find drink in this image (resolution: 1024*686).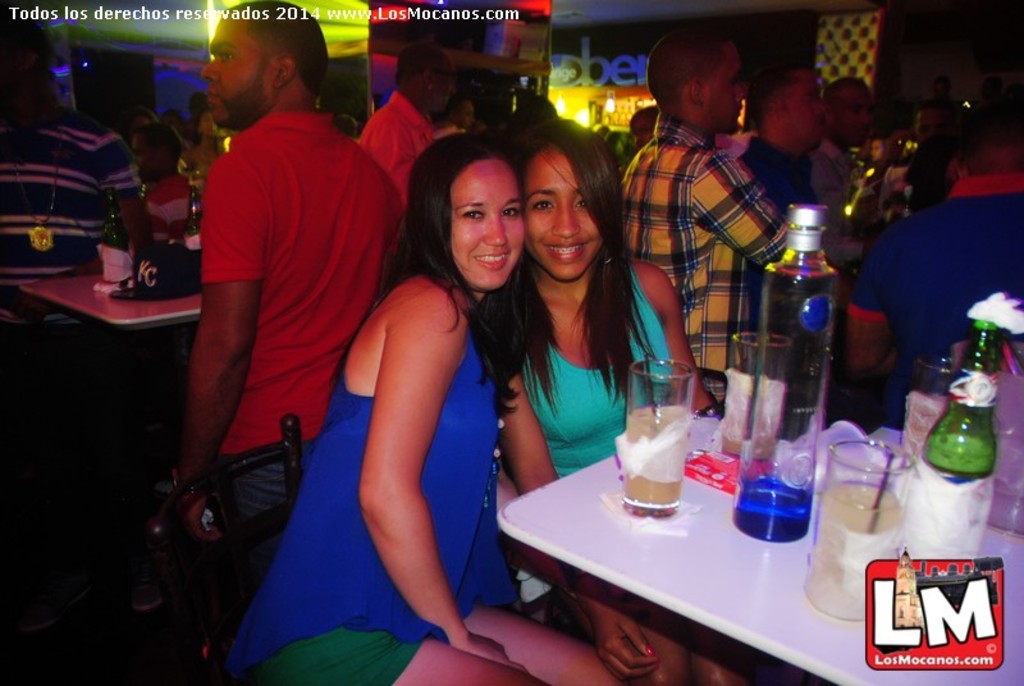
732:471:812:548.
